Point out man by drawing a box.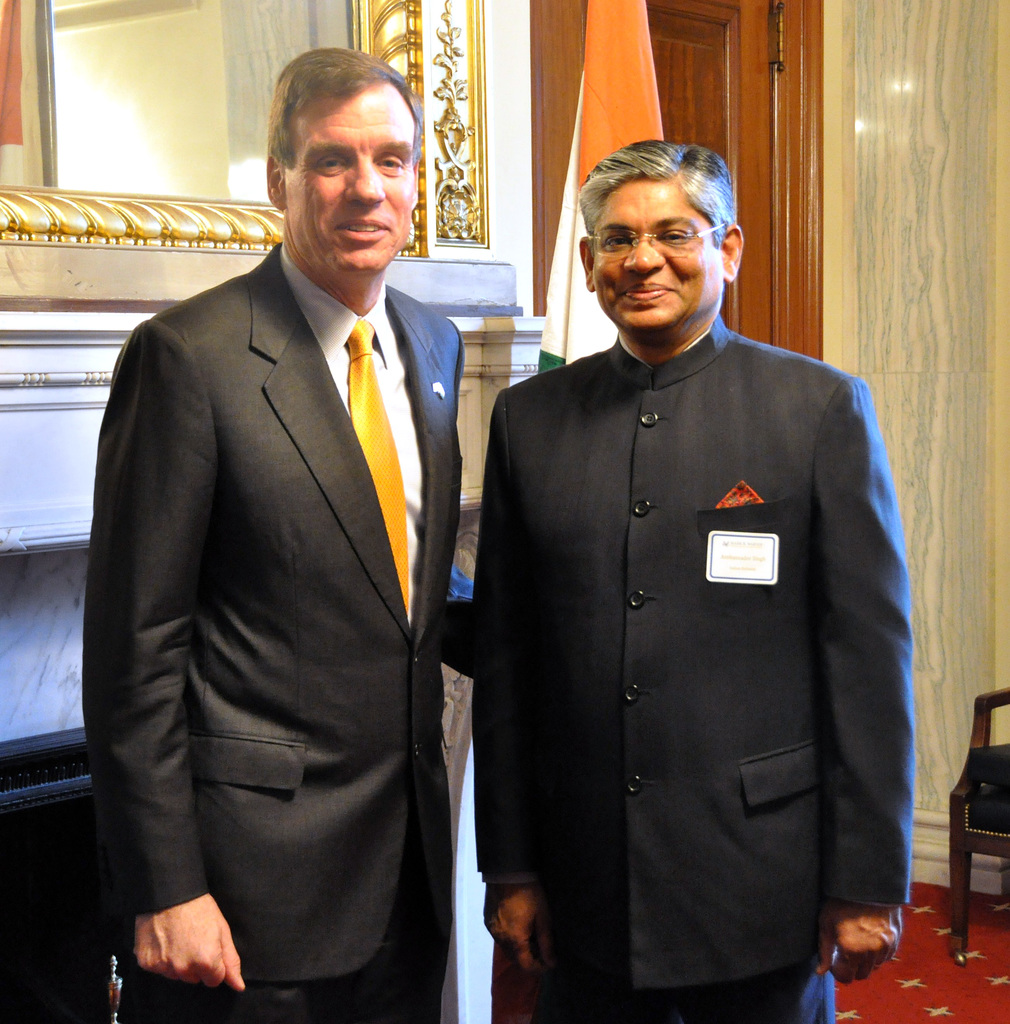
[80, 54, 482, 1023].
